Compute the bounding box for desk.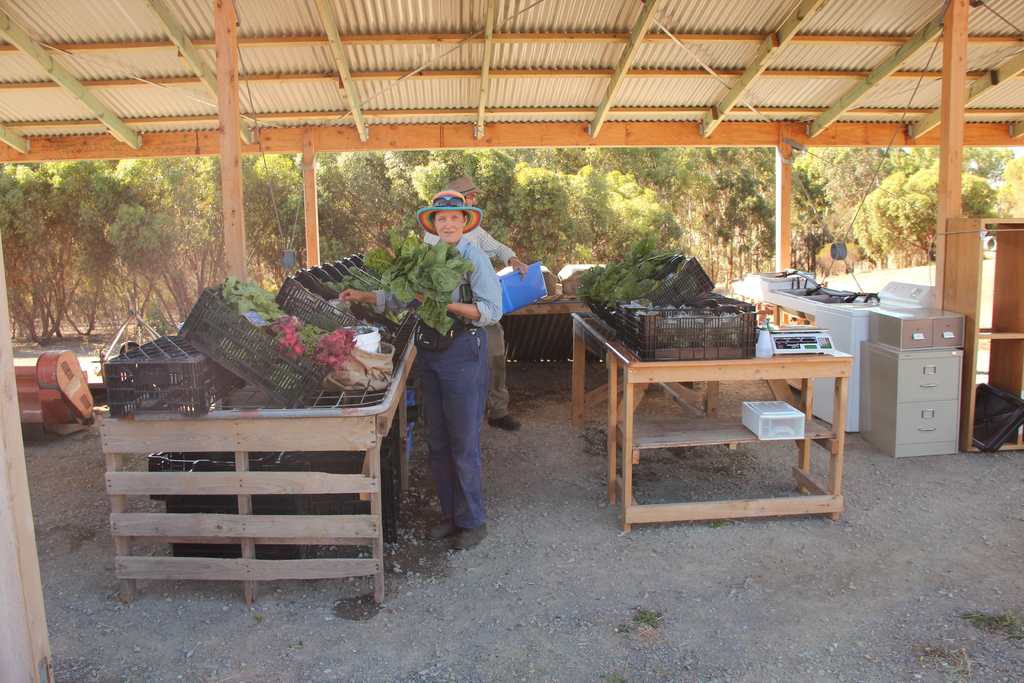
<box>577,309,846,532</box>.
